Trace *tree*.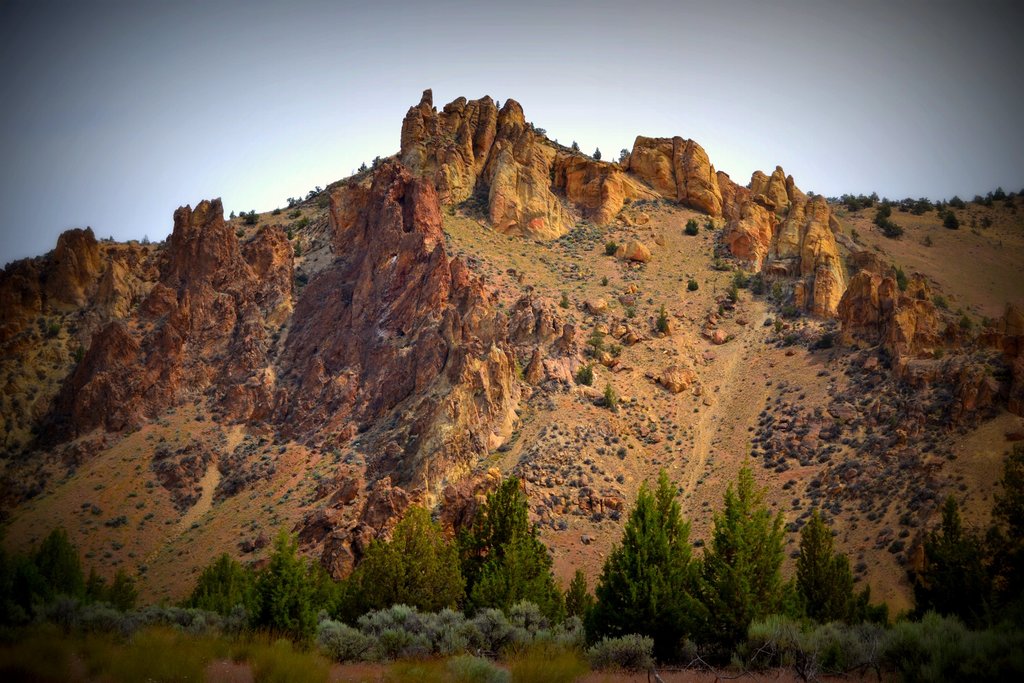
Traced to box=[591, 145, 603, 161].
